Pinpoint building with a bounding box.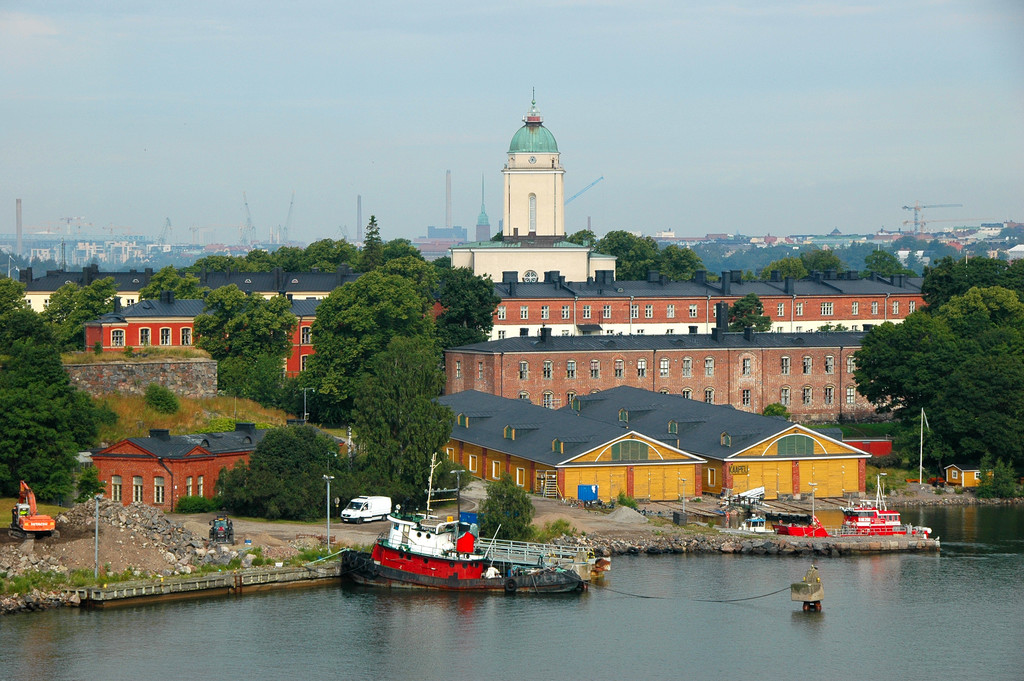
pyautogui.locateOnScreen(440, 332, 866, 425).
